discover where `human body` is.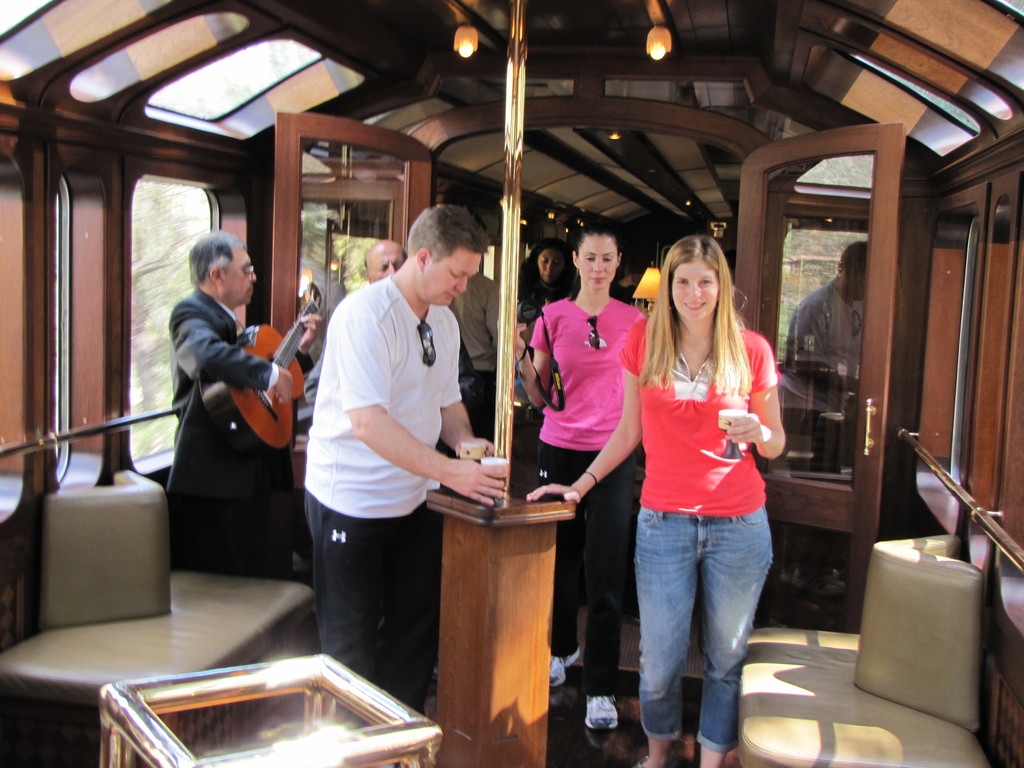
Discovered at bbox=(170, 225, 323, 574).
